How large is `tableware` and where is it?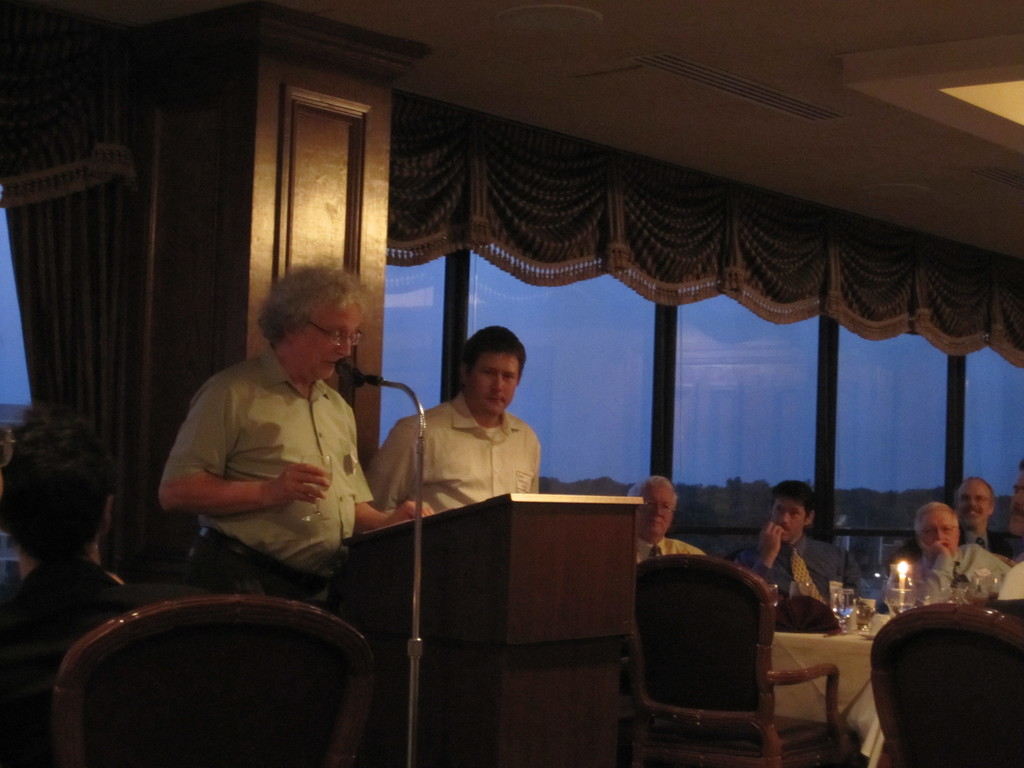
Bounding box: select_region(854, 593, 878, 634).
